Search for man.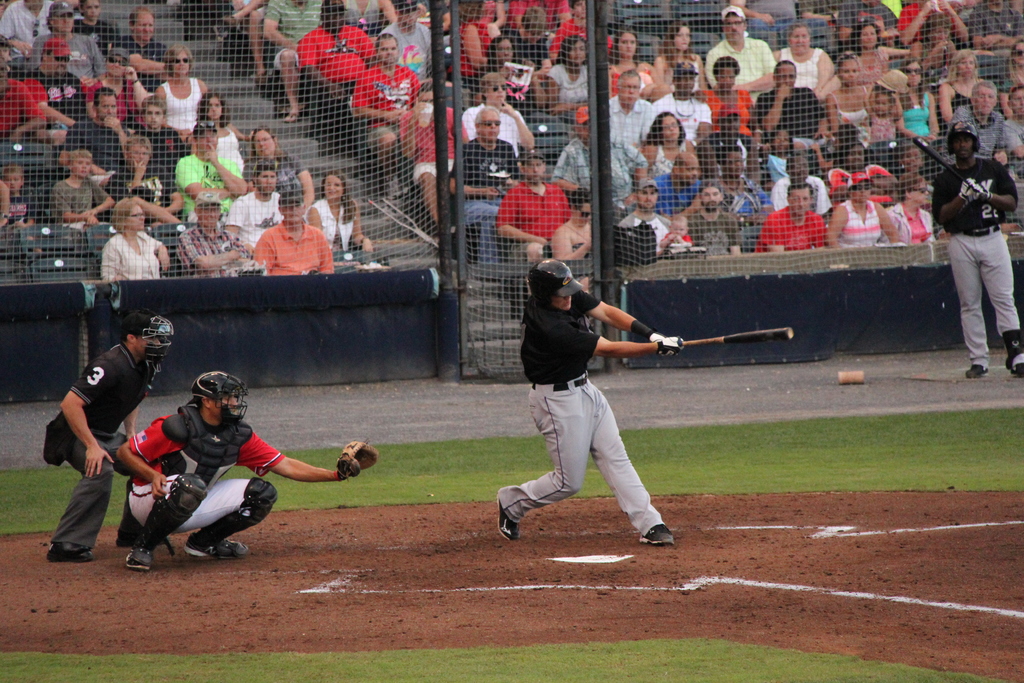
Found at locate(488, 151, 573, 277).
